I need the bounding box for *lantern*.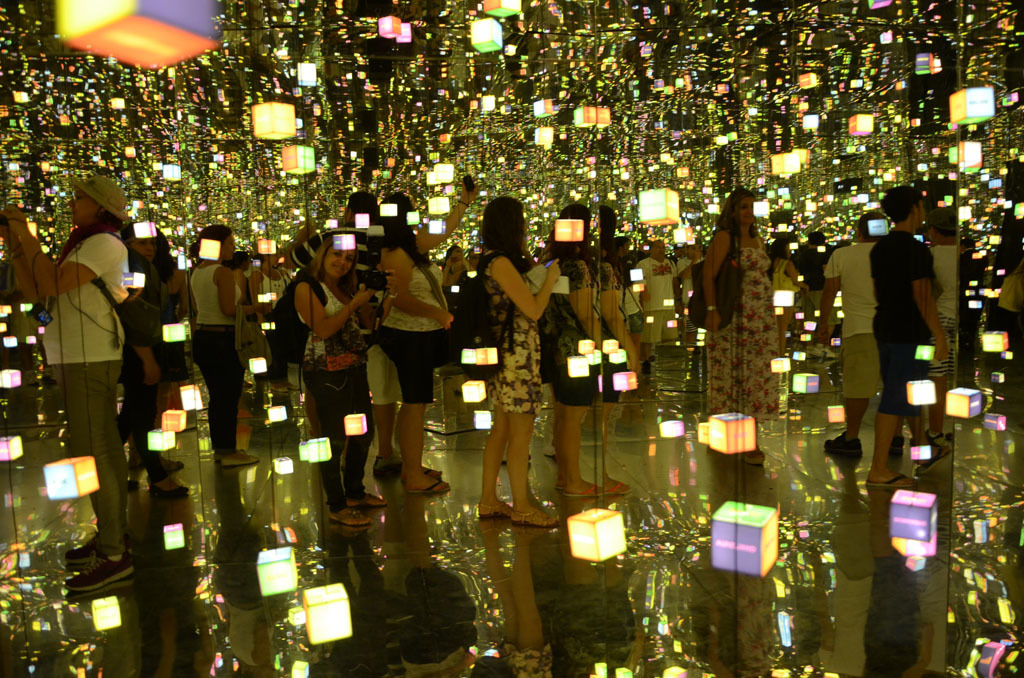
Here it is: 146 431 177 448.
